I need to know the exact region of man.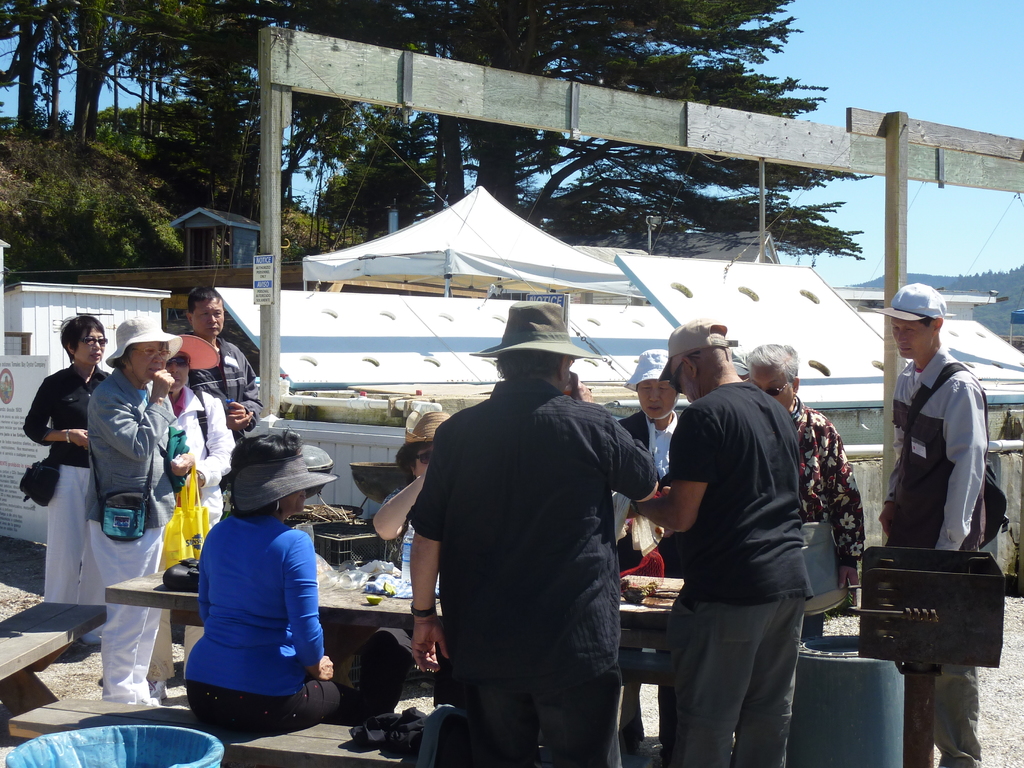
Region: 877:281:987:767.
